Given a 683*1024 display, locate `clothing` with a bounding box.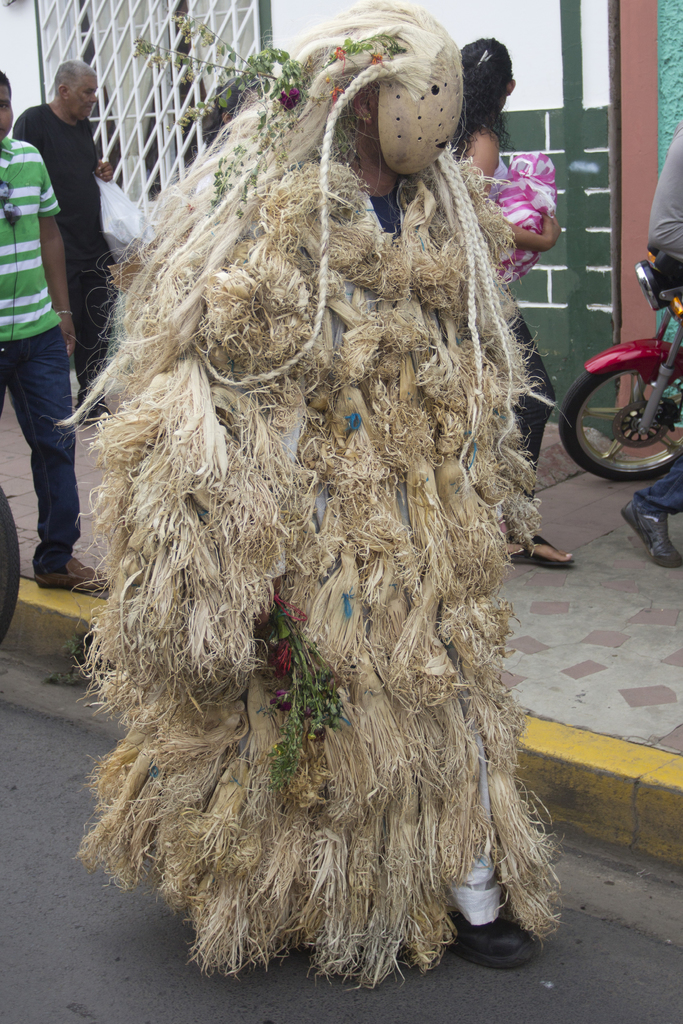
Located: {"left": 17, "top": 101, "right": 104, "bottom": 386}.
